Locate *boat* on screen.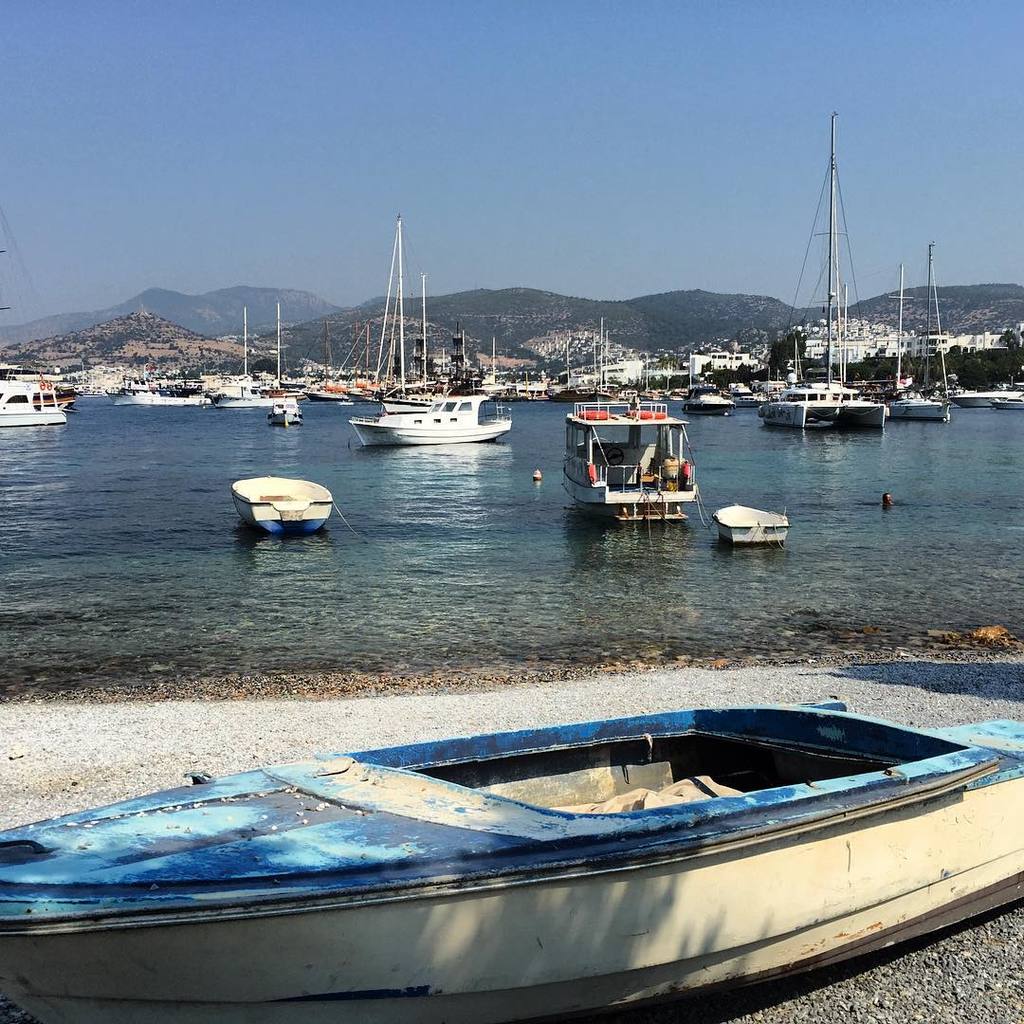
On screen at <region>678, 378, 734, 419</region>.
